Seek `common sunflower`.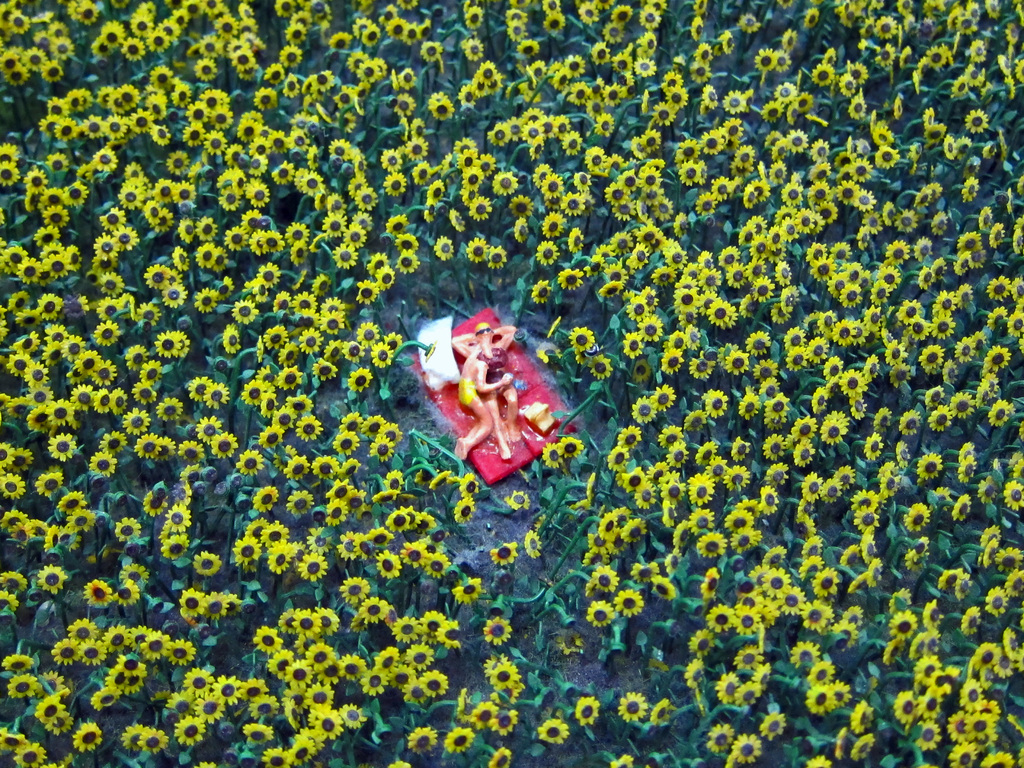
detection(195, 554, 220, 577).
